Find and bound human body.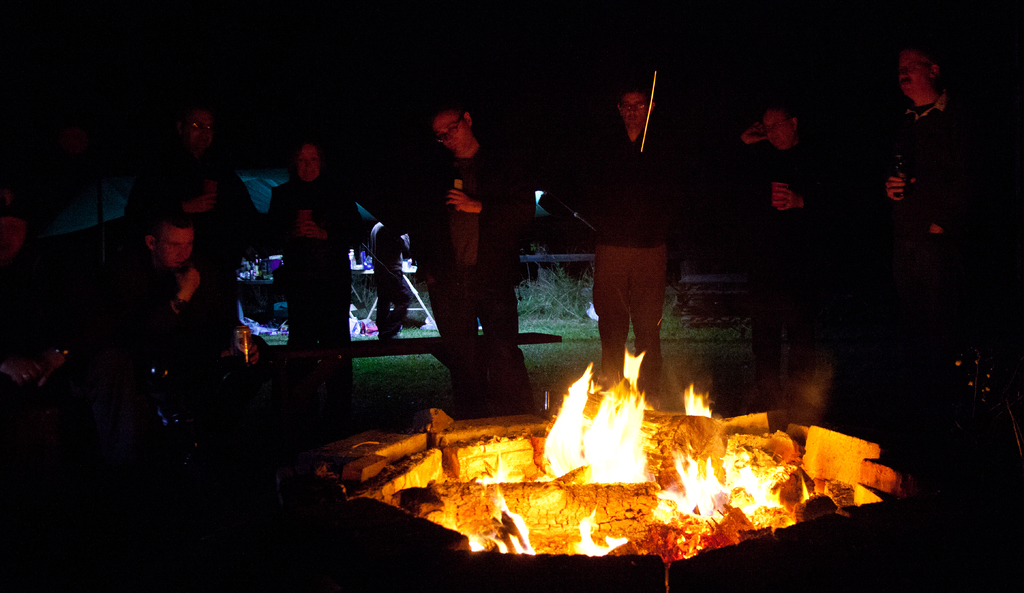
Bound: (132, 244, 204, 346).
